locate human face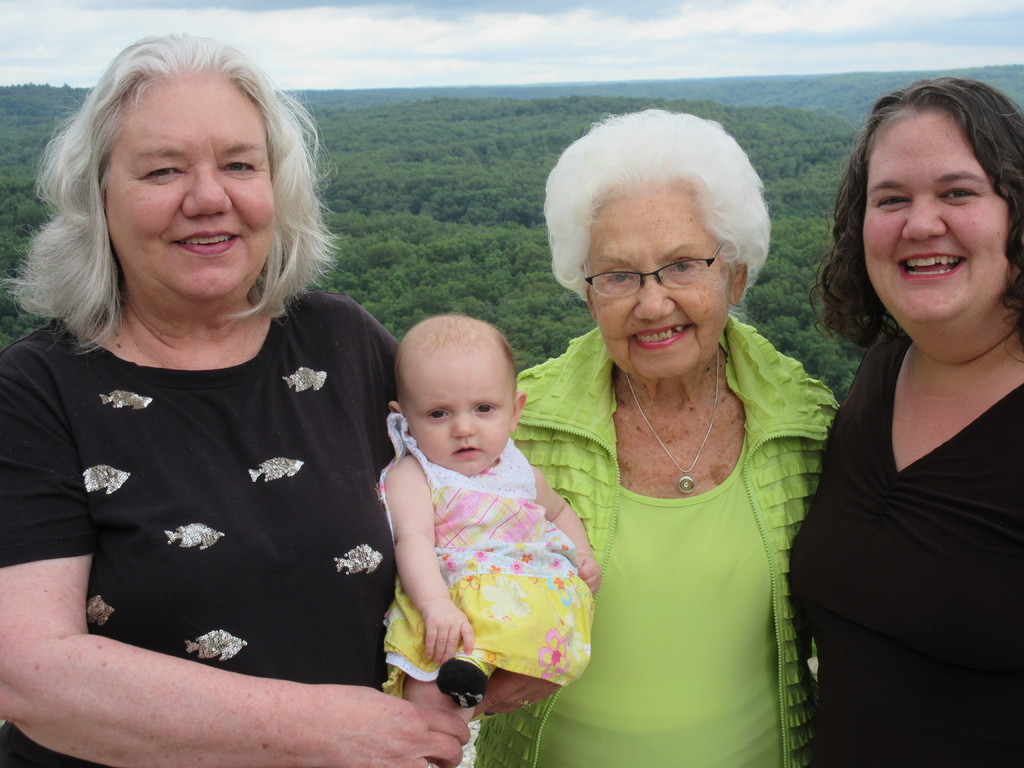
401 349 519 476
